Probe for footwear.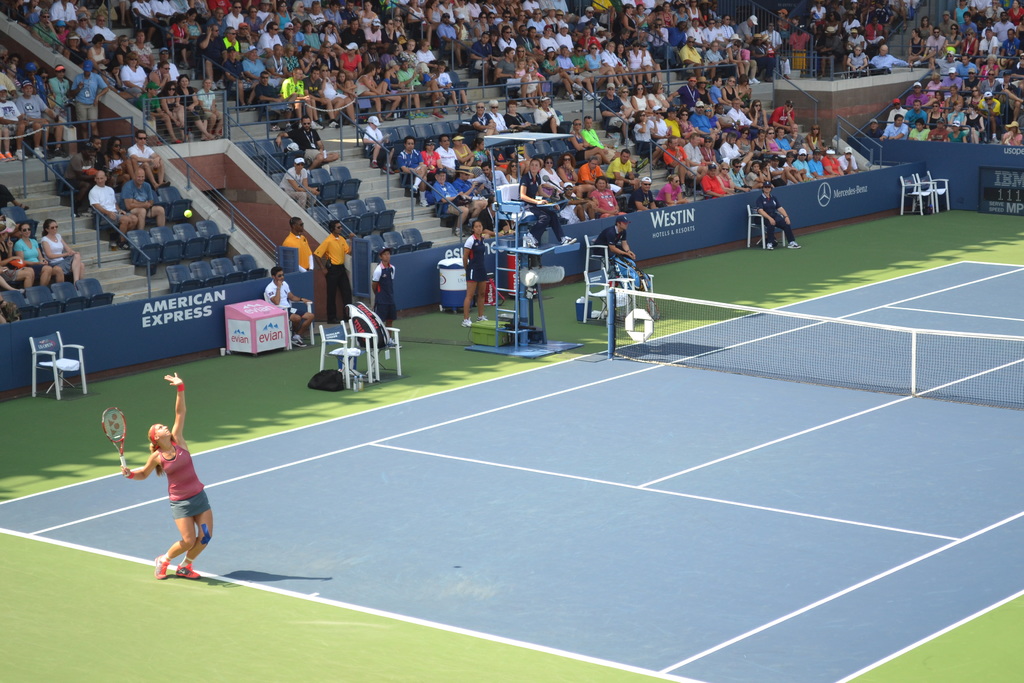
Probe result: rect(343, 315, 356, 324).
